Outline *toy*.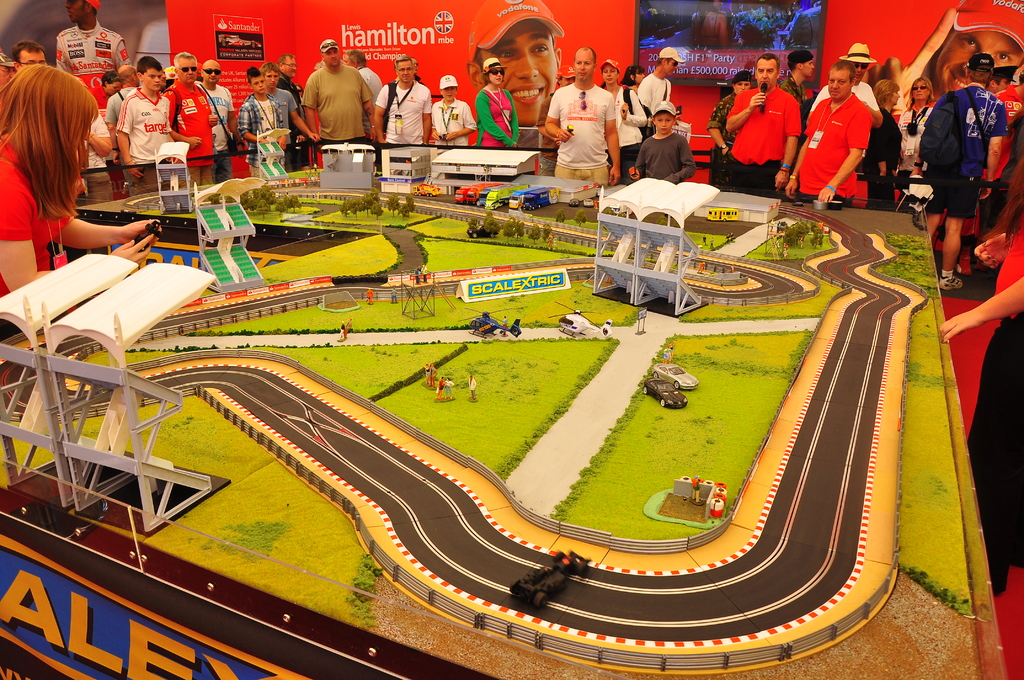
Outline: {"left": 585, "top": 182, "right": 719, "bottom": 320}.
